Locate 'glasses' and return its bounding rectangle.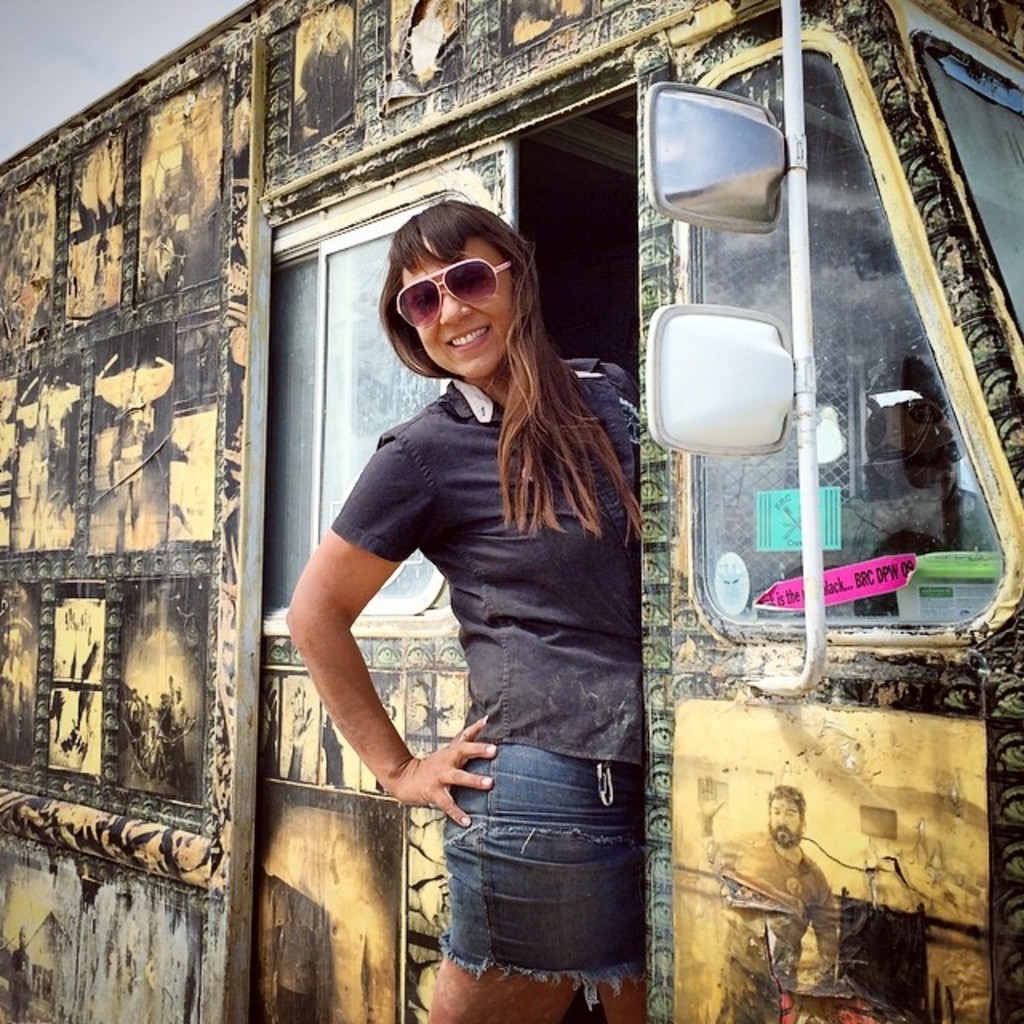
390:256:515:328.
